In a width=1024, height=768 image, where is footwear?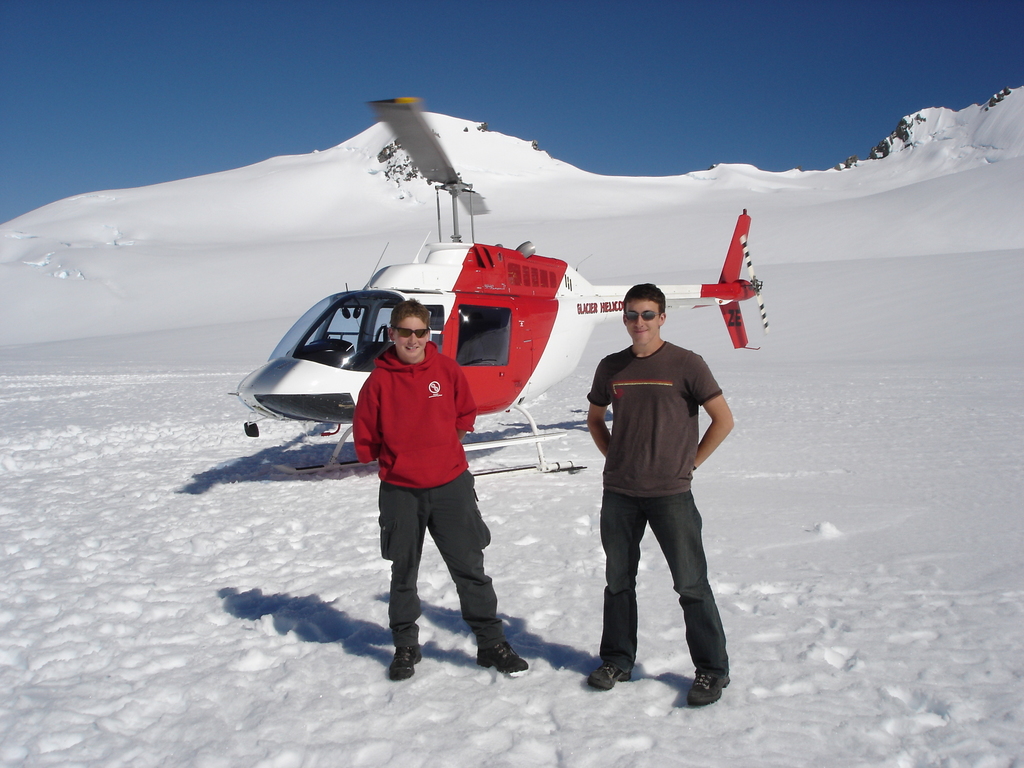
bbox=(689, 668, 732, 710).
